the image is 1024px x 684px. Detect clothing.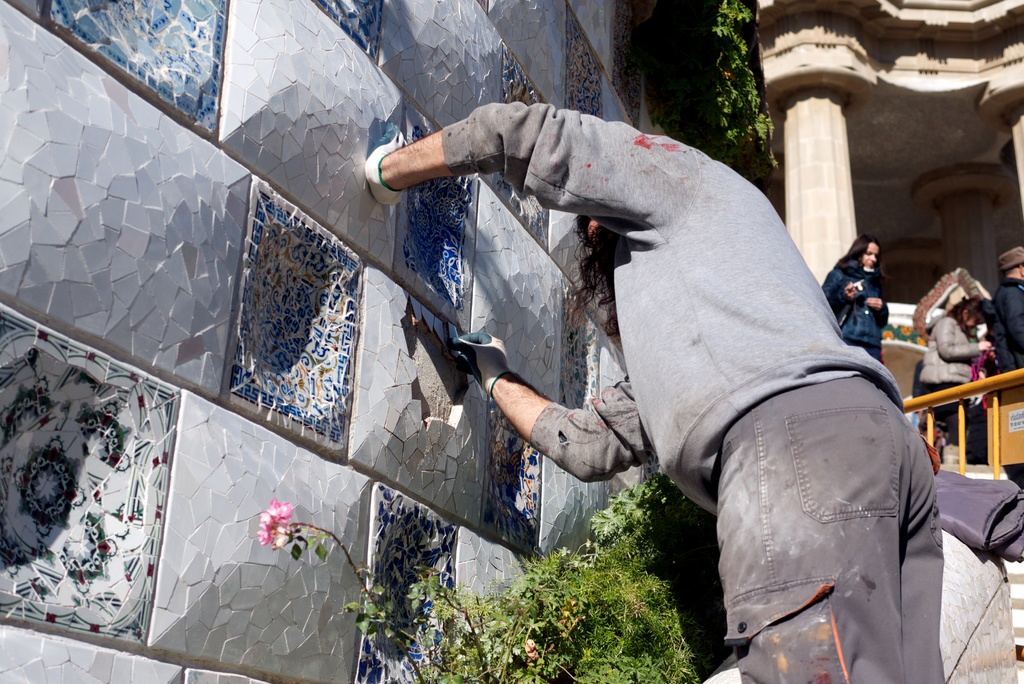
Detection: <region>988, 275, 1023, 374</region>.
